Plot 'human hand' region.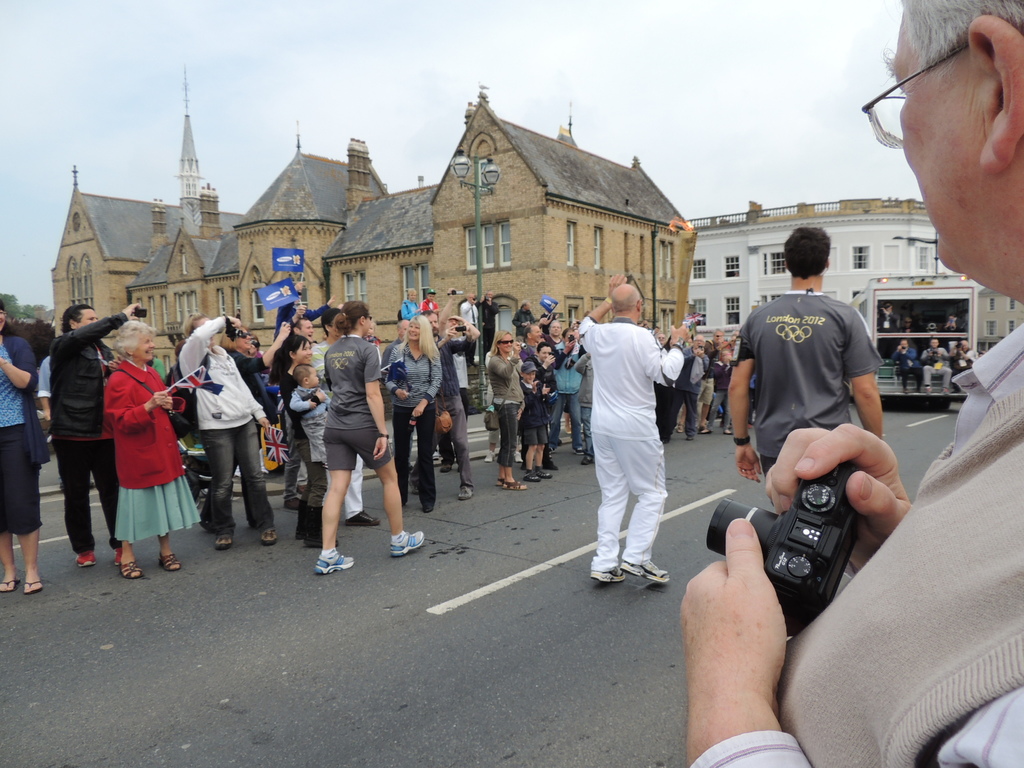
Plotted at bbox(460, 324, 472, 338).
